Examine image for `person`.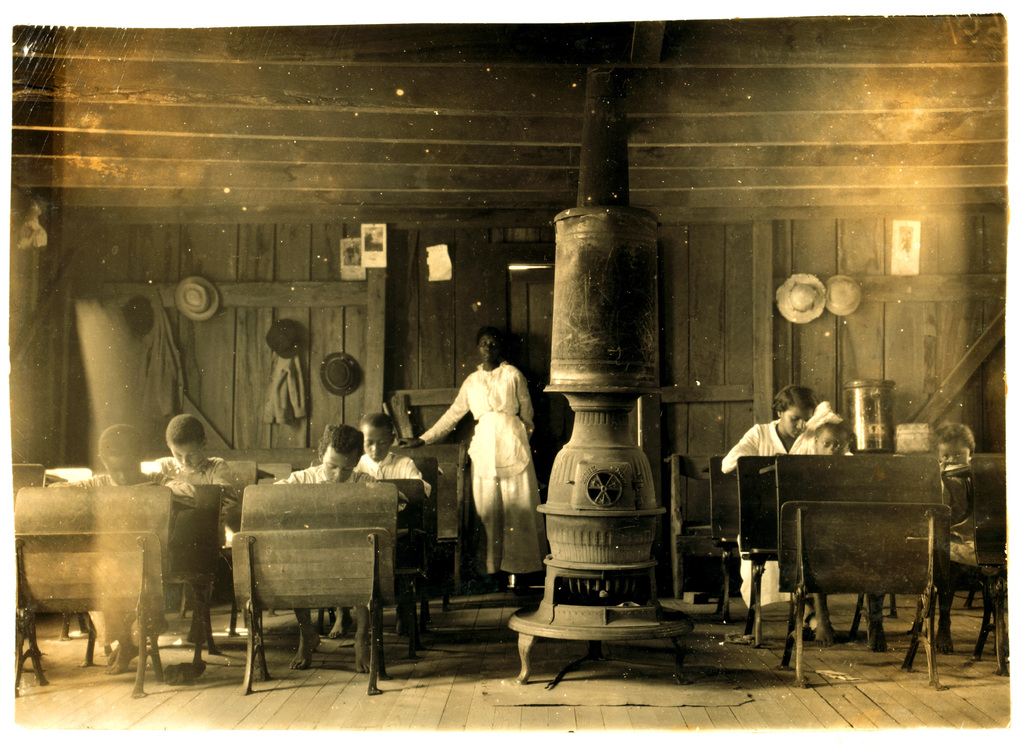
Examination result: box=[148, 411, 236, 641].
